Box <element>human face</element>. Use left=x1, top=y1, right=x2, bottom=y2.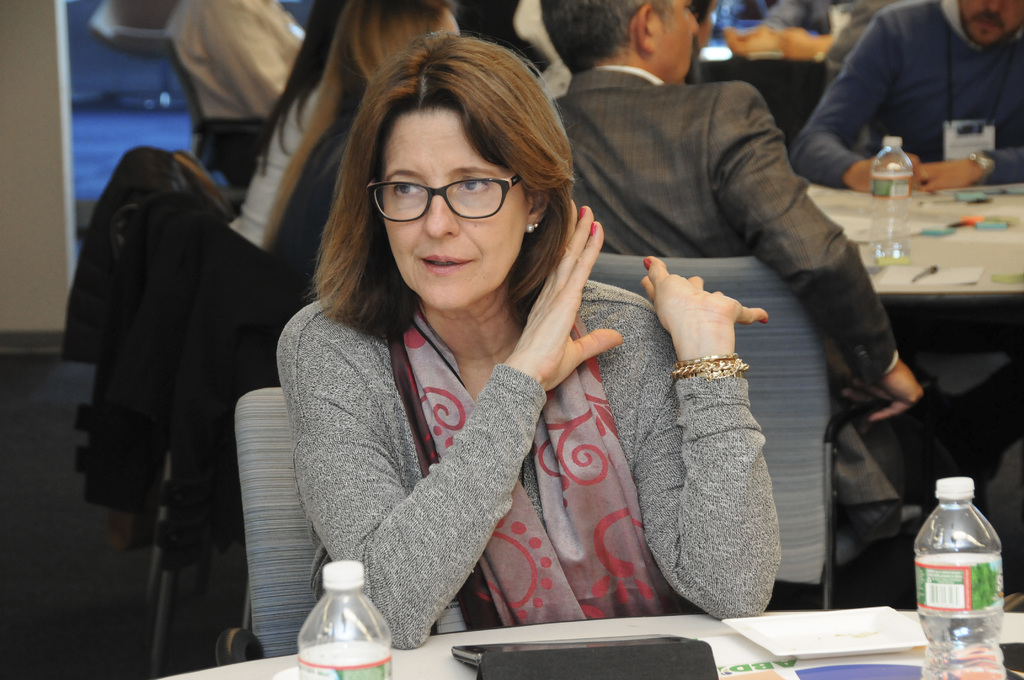
left=664, top=0, right=701, bottom=77.
